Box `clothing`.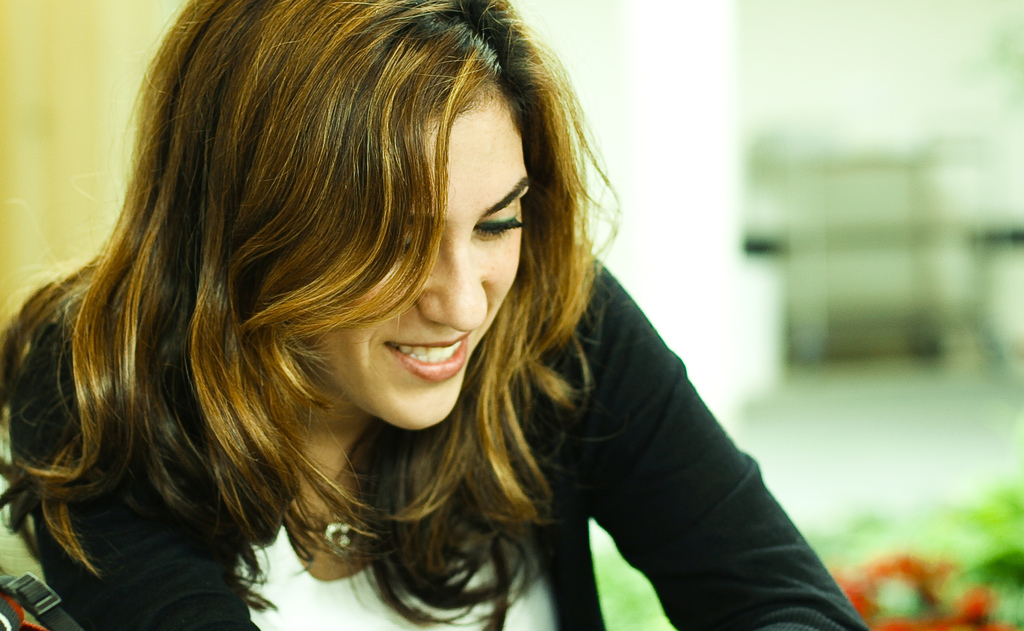
box=[10, 254, 870, 630].
